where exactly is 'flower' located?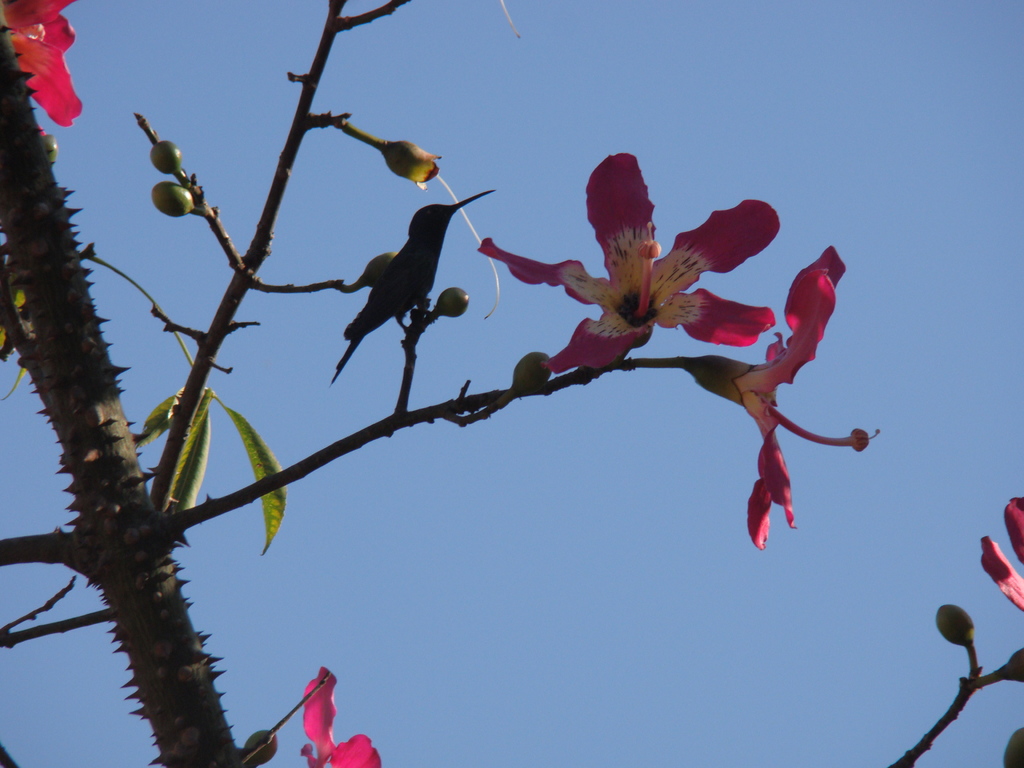
Its bounding box is bbox(298, 662, 387, 767).
